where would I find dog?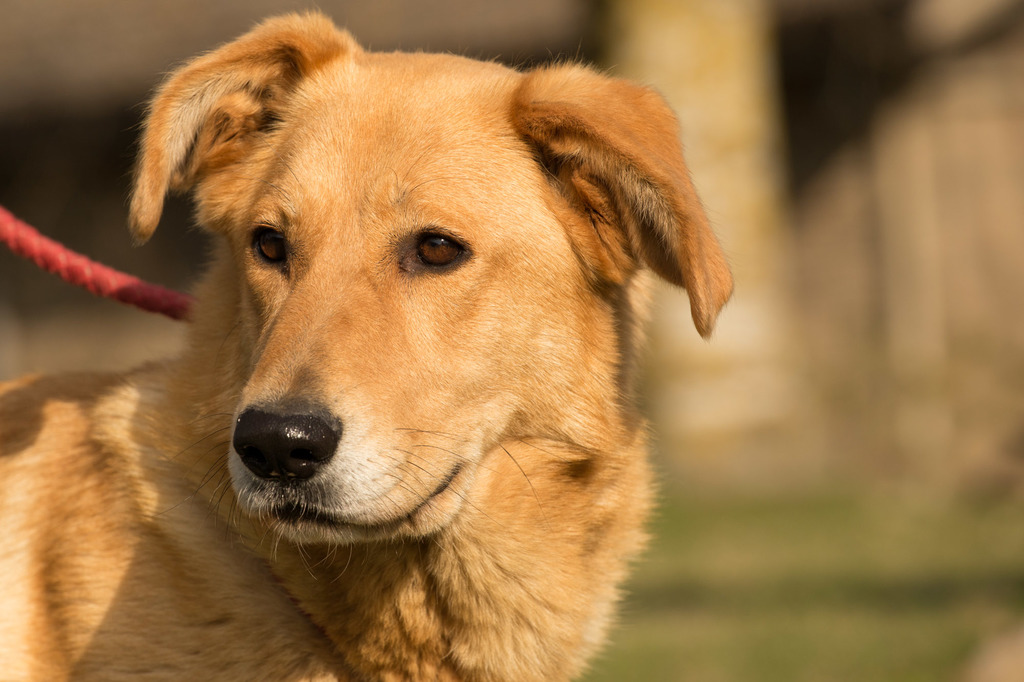
At (0, 10, 736, 681).
